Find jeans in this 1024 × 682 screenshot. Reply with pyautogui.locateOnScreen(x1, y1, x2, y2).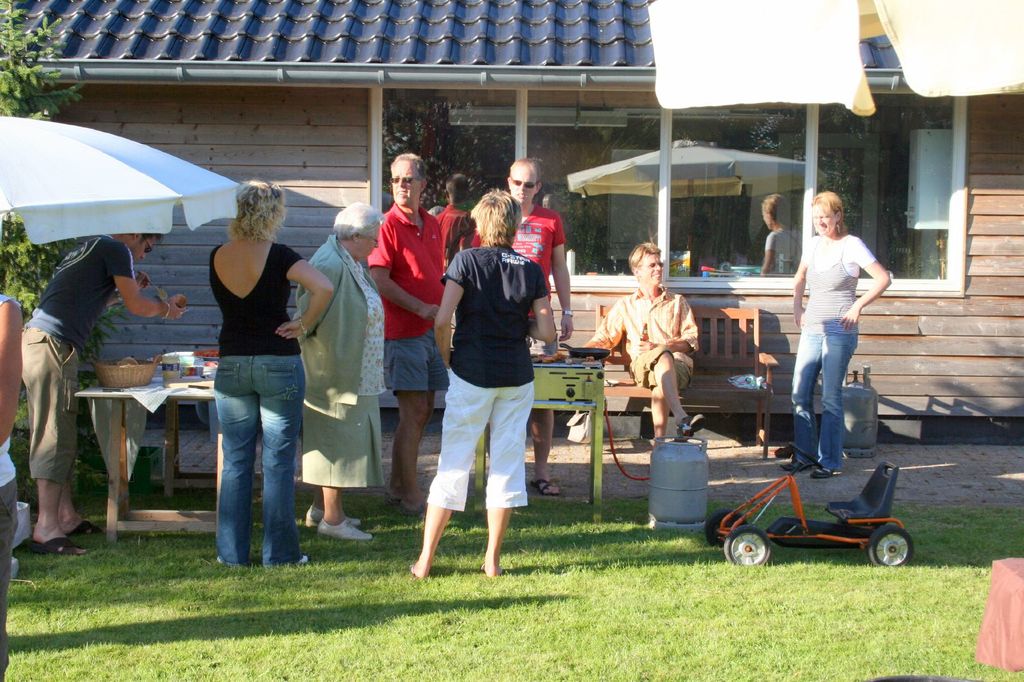
pyautogui.locateOnScreen(196, 353, 296, 582).
